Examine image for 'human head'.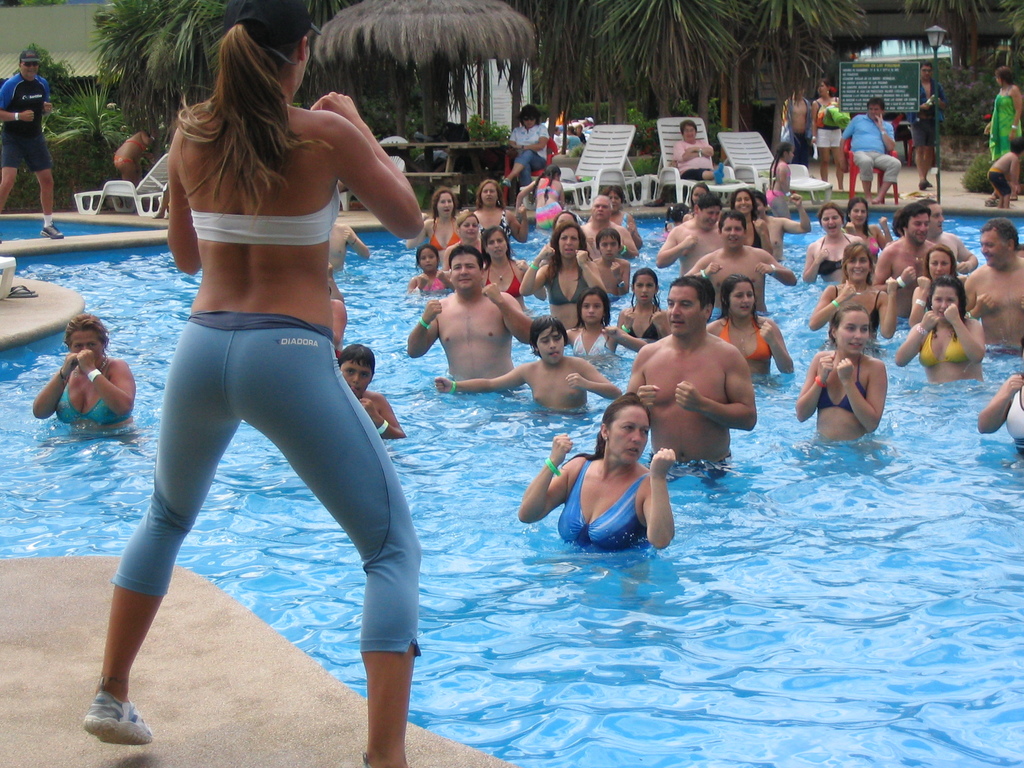
Examination result: 541,162,563,182.
